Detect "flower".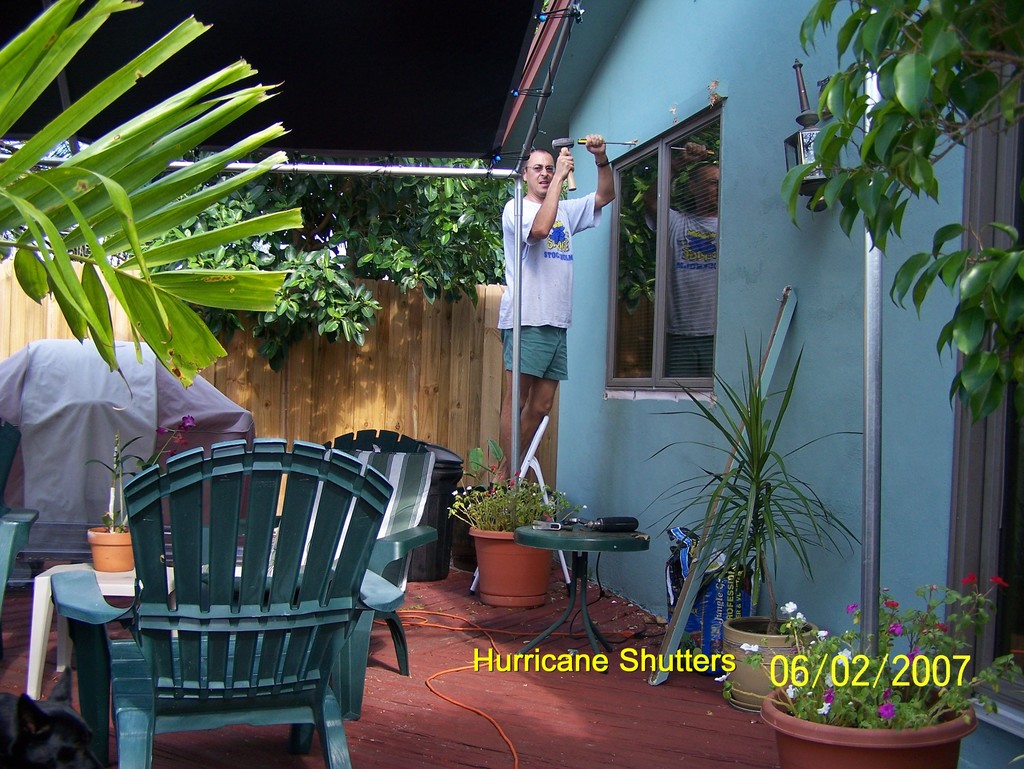
Detected at (left=1010, top=649, right=1023, bottom=656).
